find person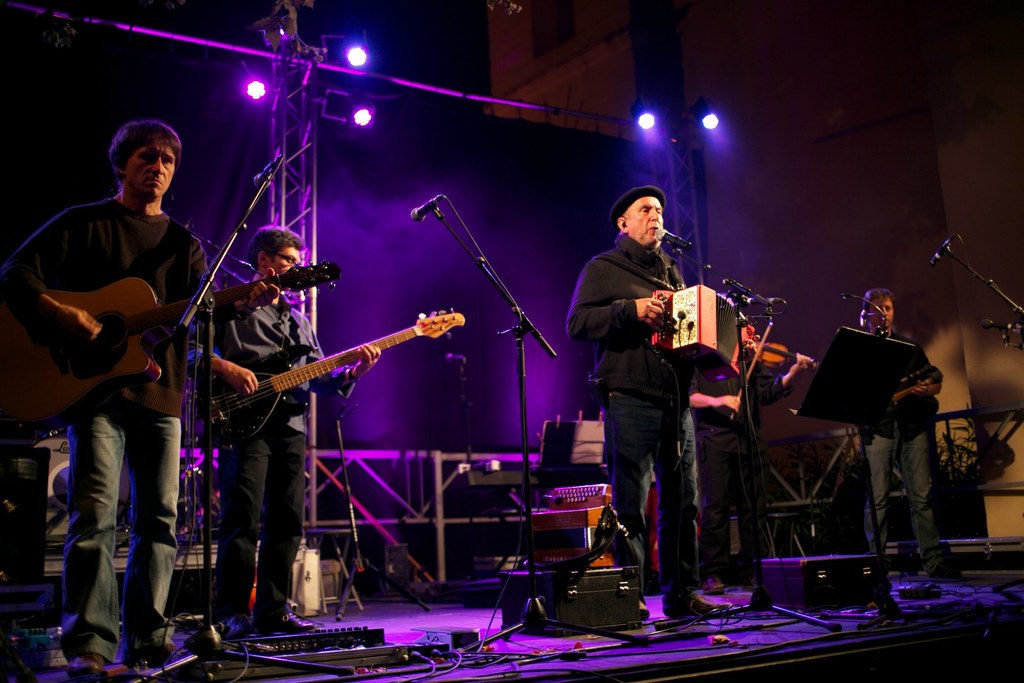
829:289:967:587
